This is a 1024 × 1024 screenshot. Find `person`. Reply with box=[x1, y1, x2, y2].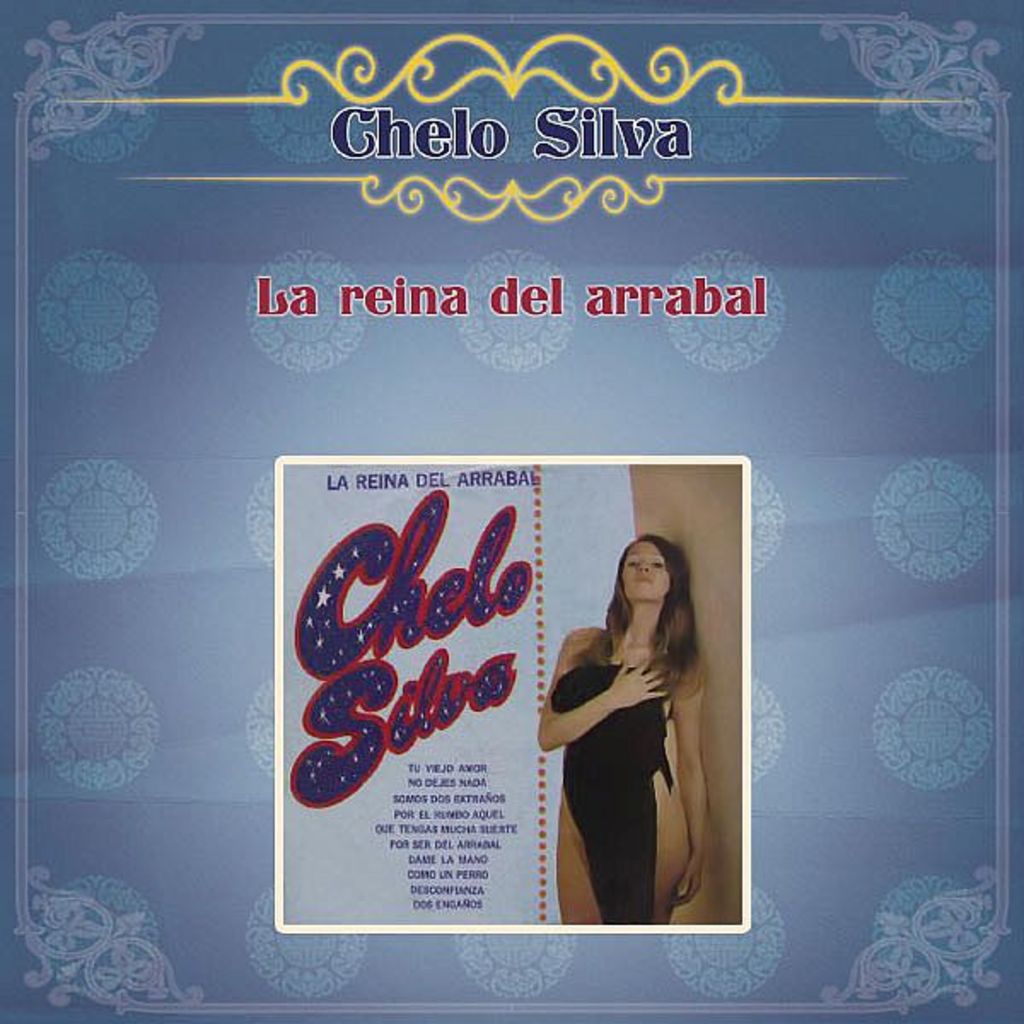
box=[536, 521, 698, 934].
